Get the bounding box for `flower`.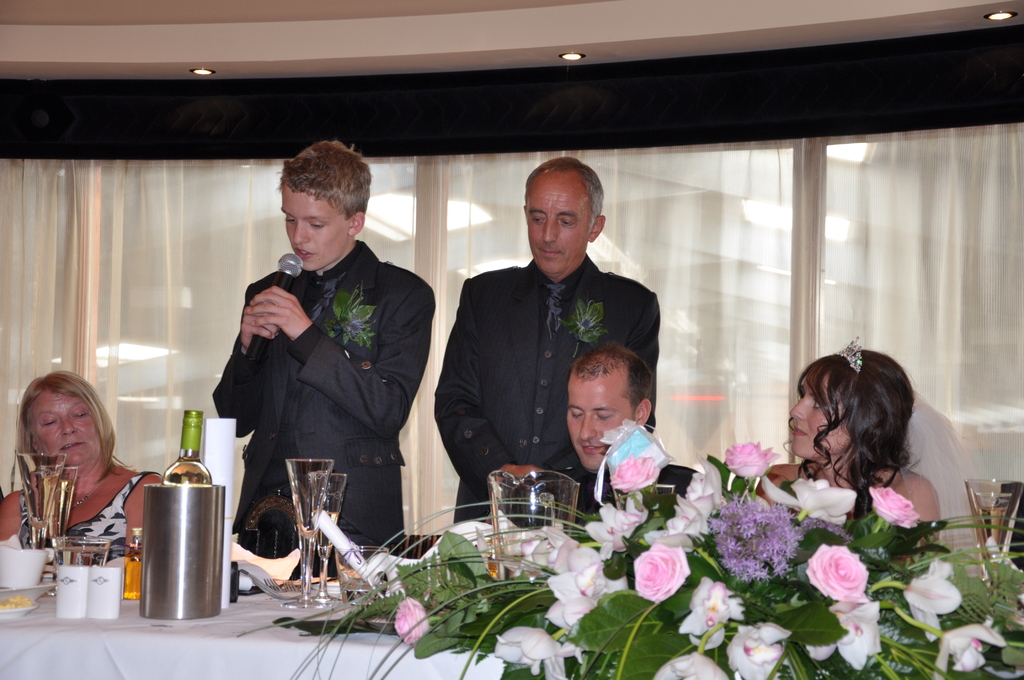
bbox=[724, 510, 822, 595].
